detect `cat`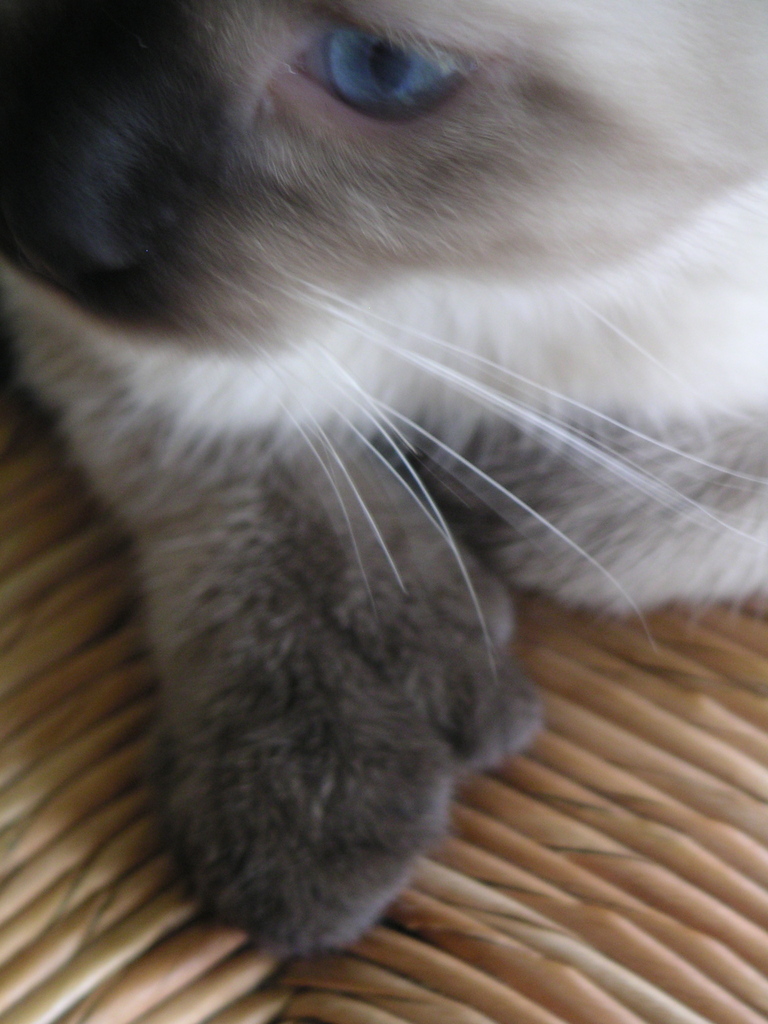
[x1=4, y1=0, x2=767, y2=970]
